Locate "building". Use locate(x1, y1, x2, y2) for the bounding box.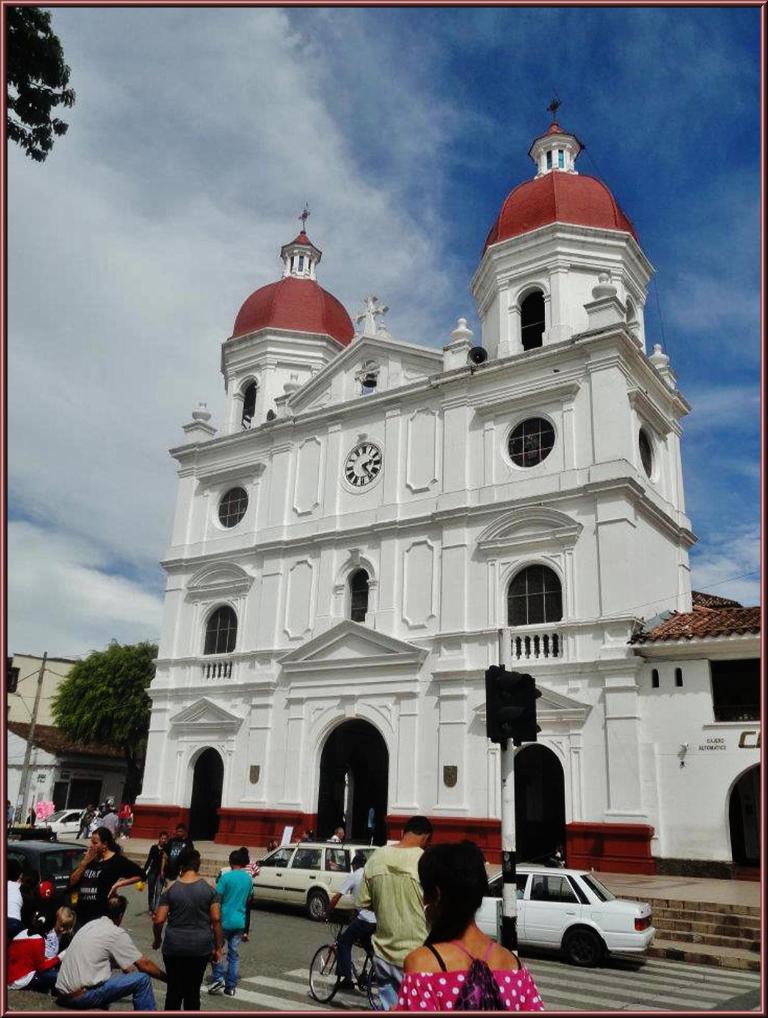
locate(0, 653, 134, 805).
